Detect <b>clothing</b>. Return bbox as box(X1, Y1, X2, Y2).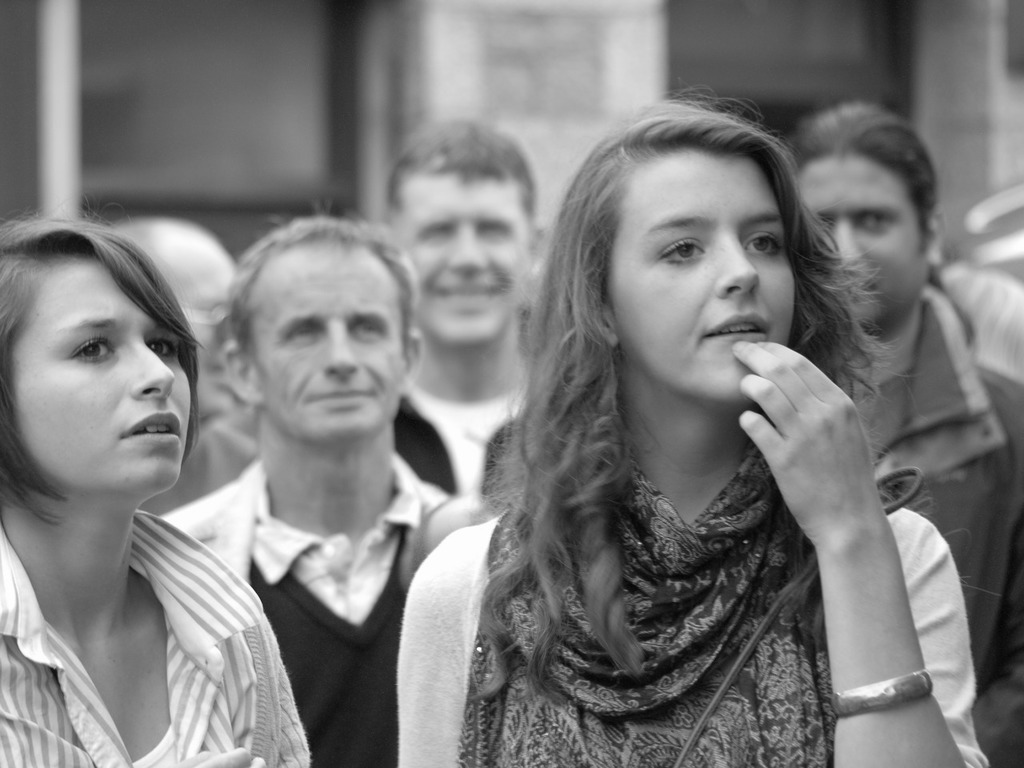
box(0, 519, 311, 767).
